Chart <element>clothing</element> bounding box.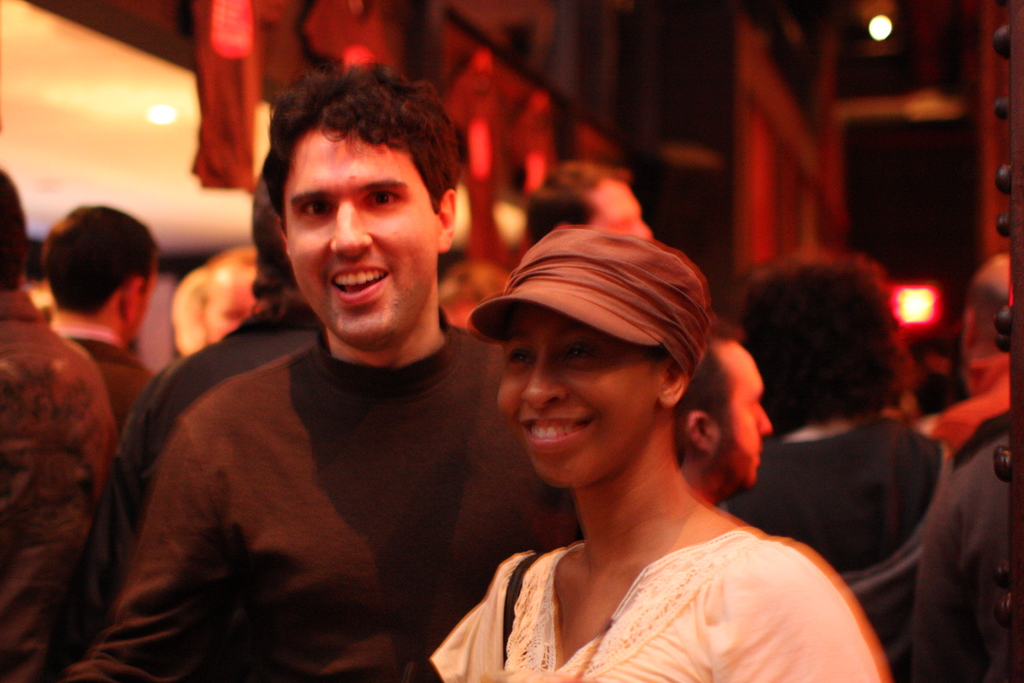
Charted: box=[726, 410, 948, 682].
